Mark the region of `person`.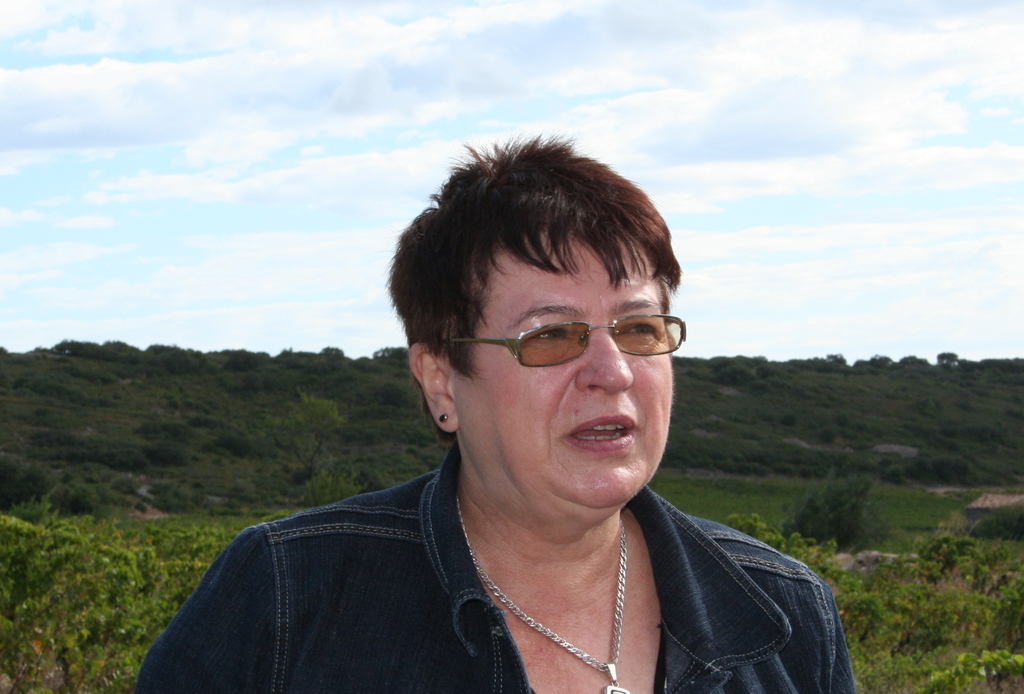
Region: box(130, 138, 860, 693).
